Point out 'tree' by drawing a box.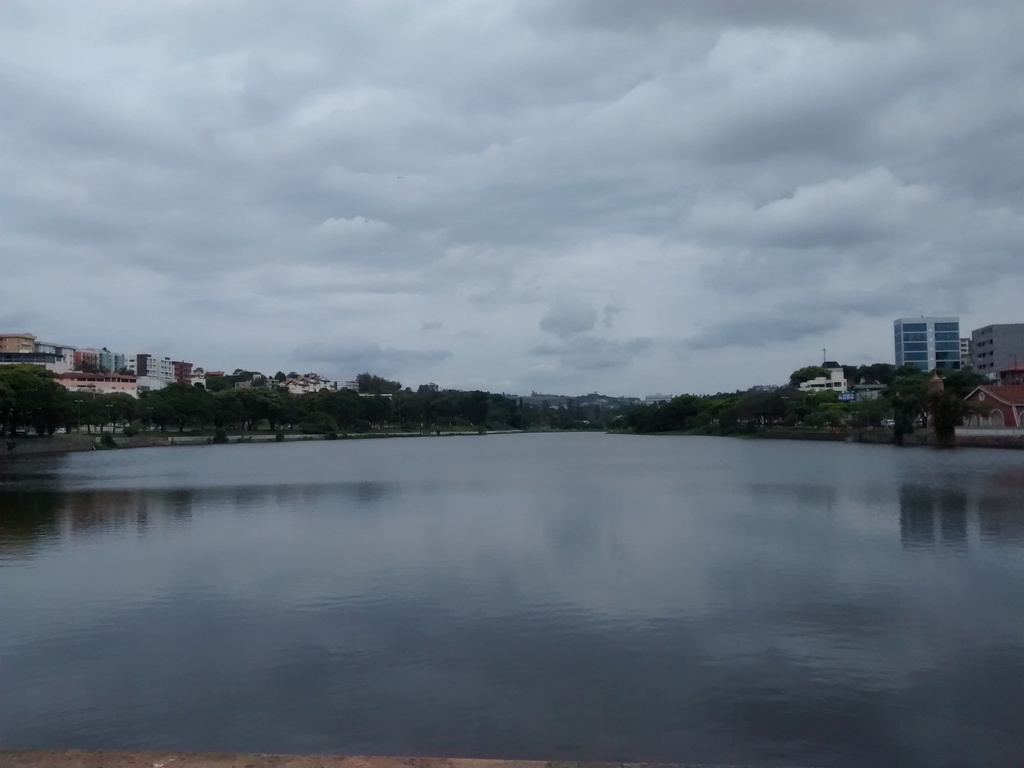
region(264, 369, 406, 436).
